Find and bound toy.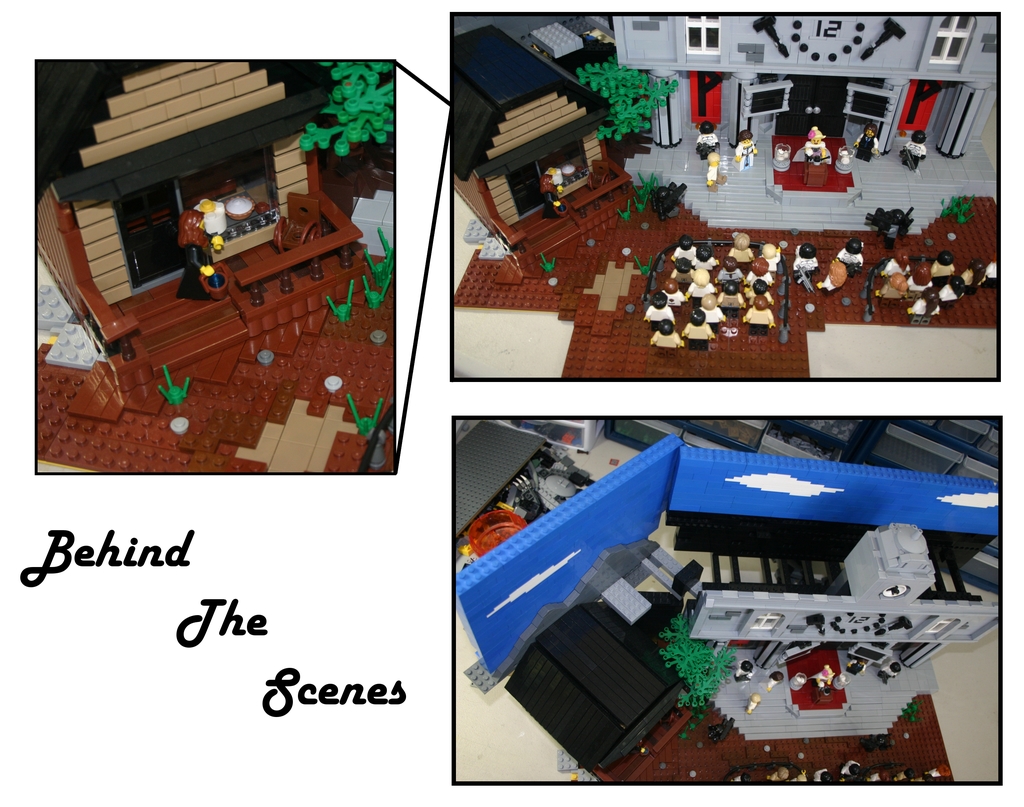
Bound: (906,264,936,291).
